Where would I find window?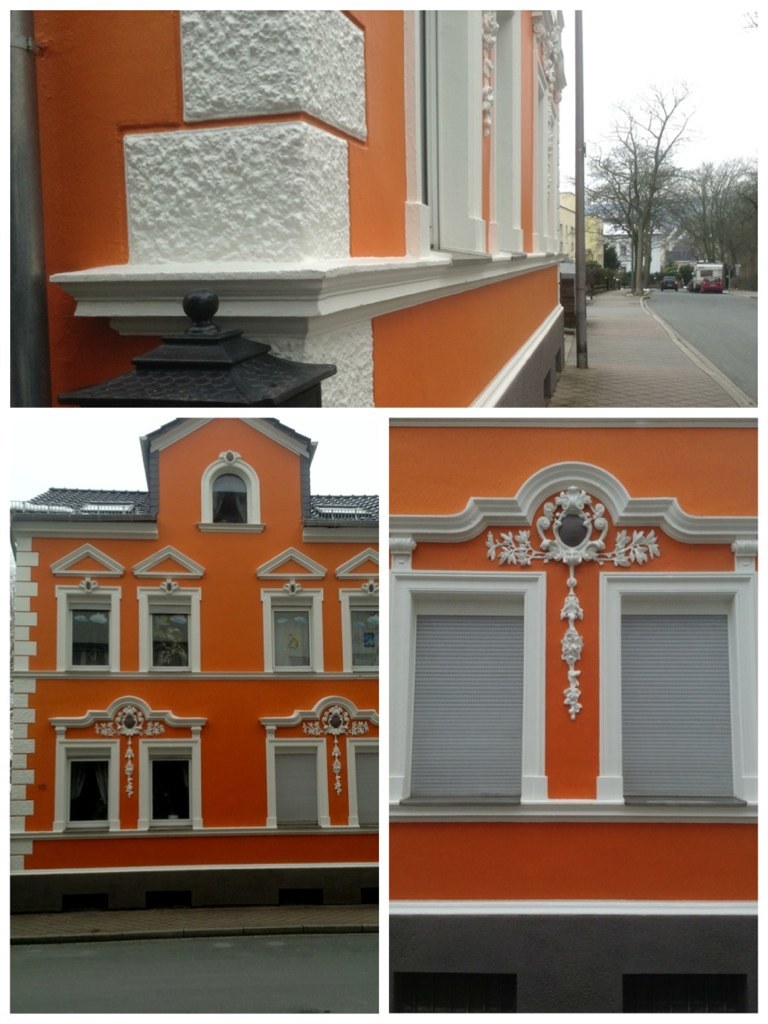
At select_region(146, 596, 194, 671).
